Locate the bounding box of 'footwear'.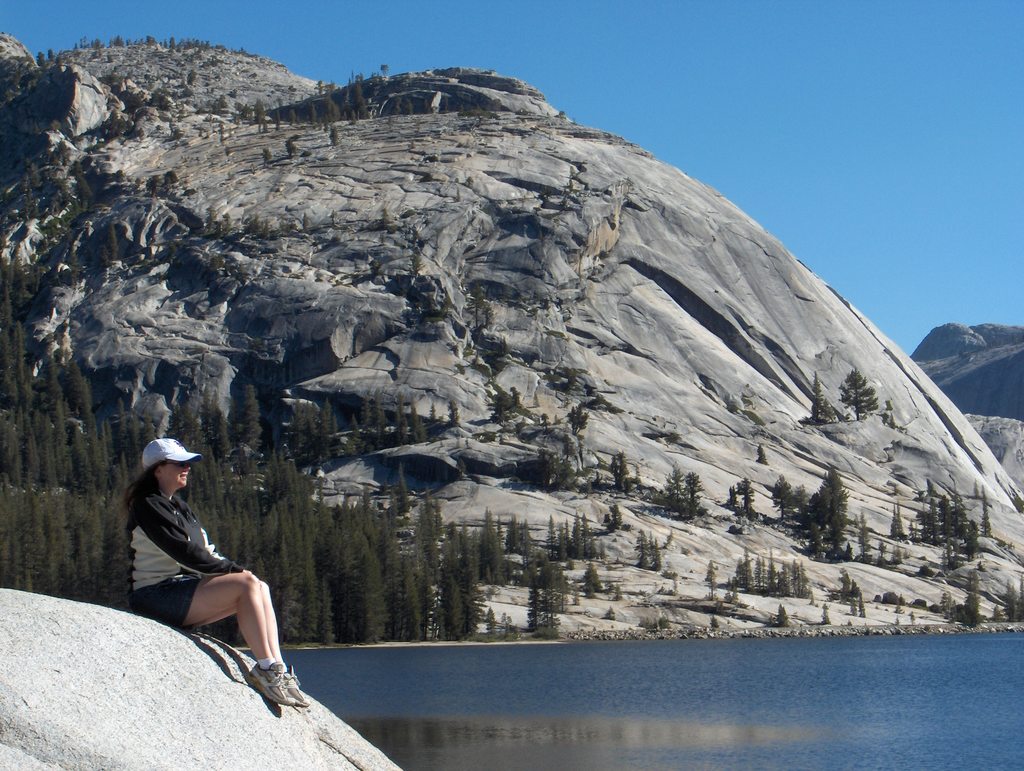
Bounding box: locate(241, 659, 294, 707).
